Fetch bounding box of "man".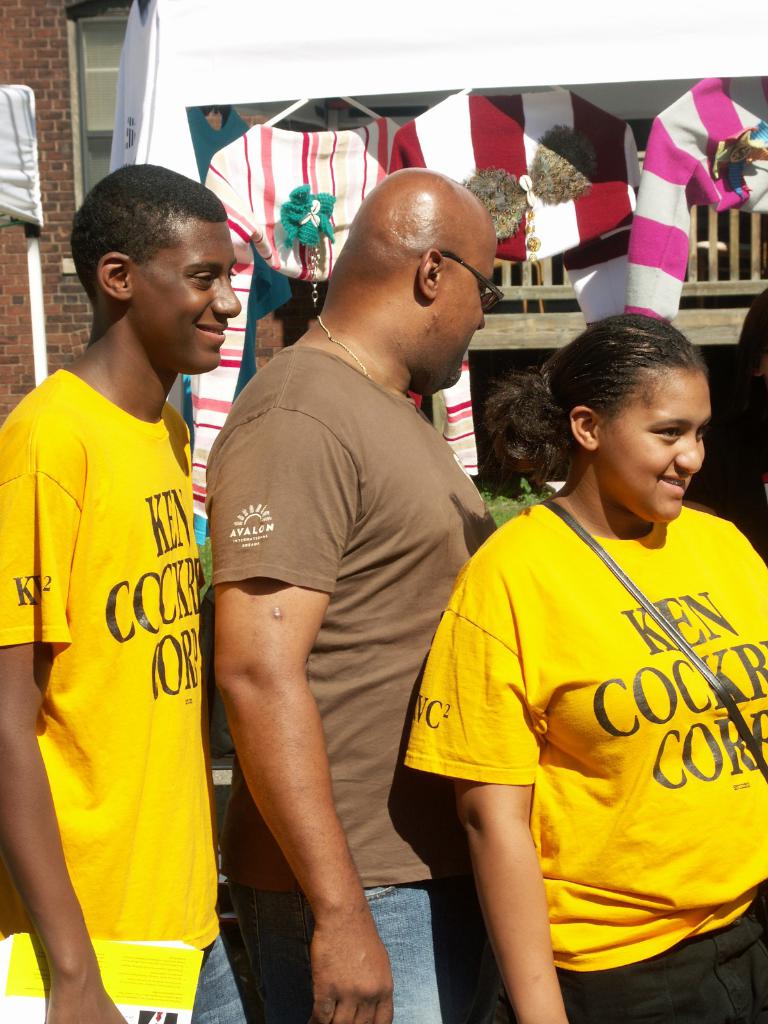
Bbox: box=[0, 171, 236, 1023].
